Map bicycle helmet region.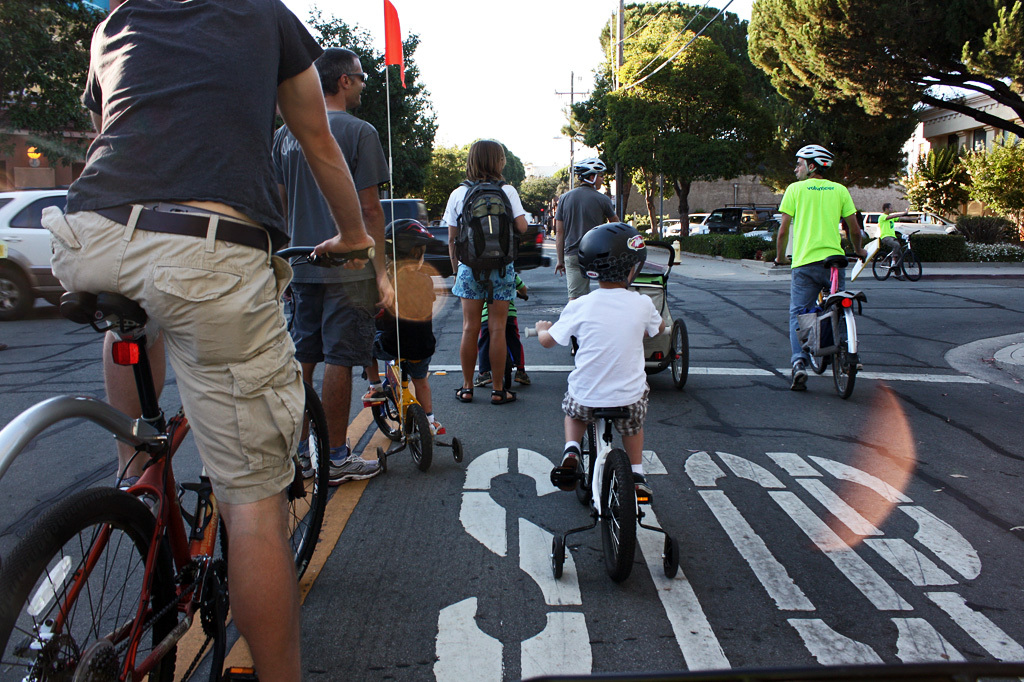
Mapped to [x1=568, y1=153, x2=608, y2=189].
